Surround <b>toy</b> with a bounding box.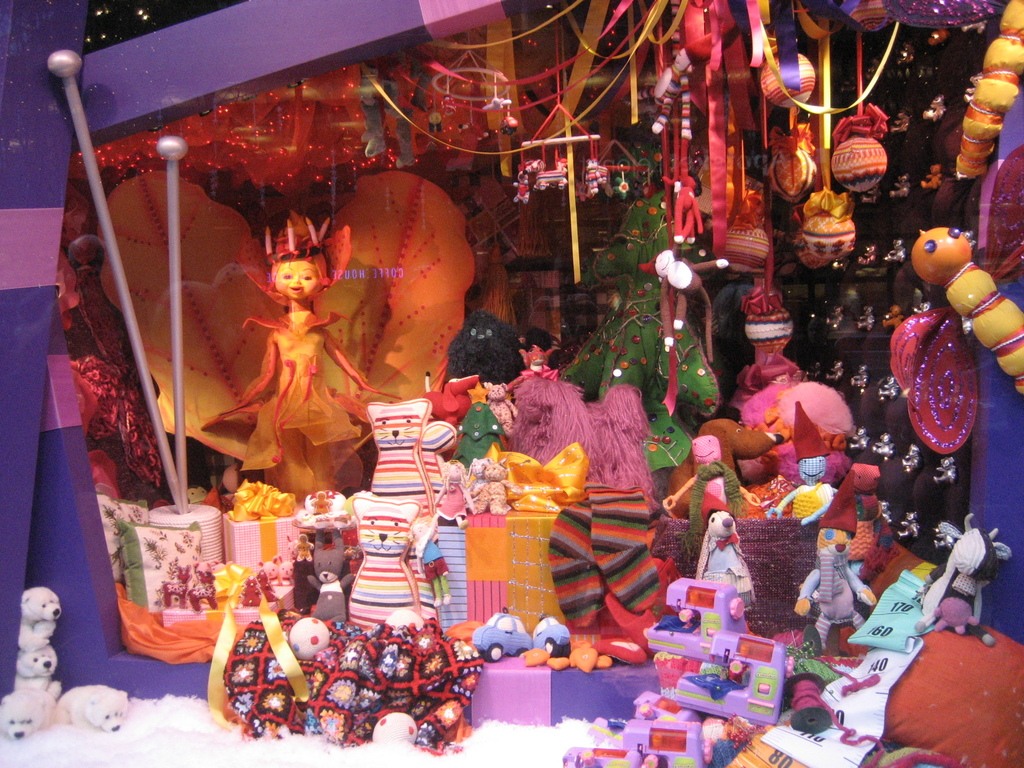
bbox=(768, 399, 838, 527).
